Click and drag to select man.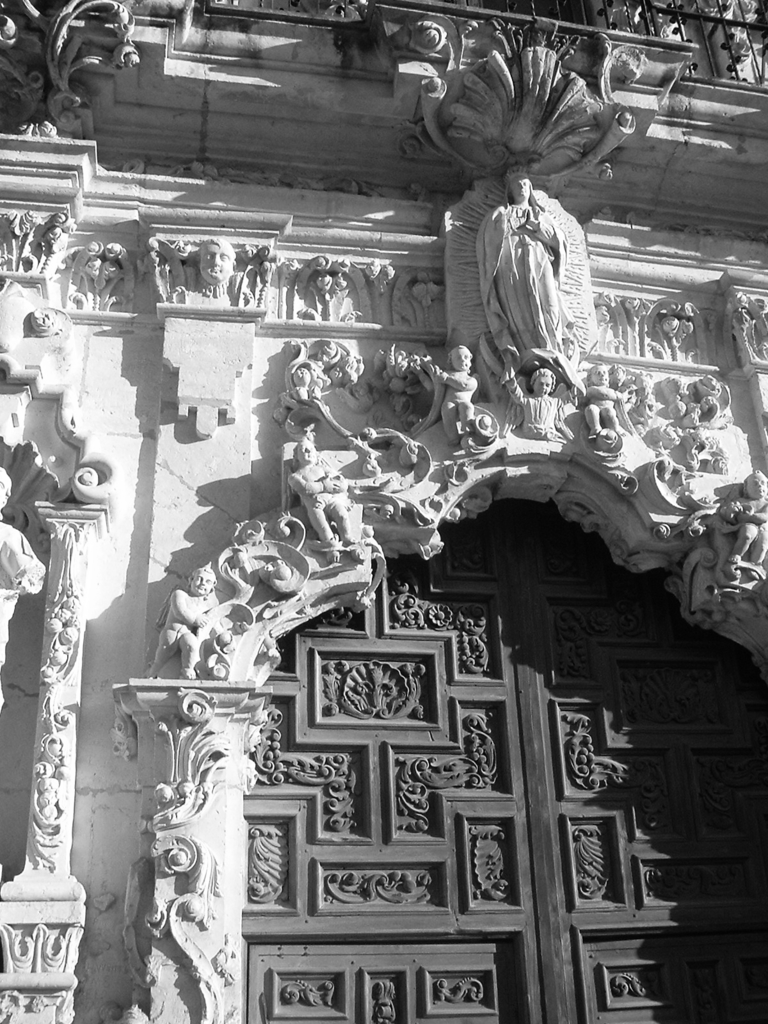
Selection: <box>470,152,600,381</box>.
